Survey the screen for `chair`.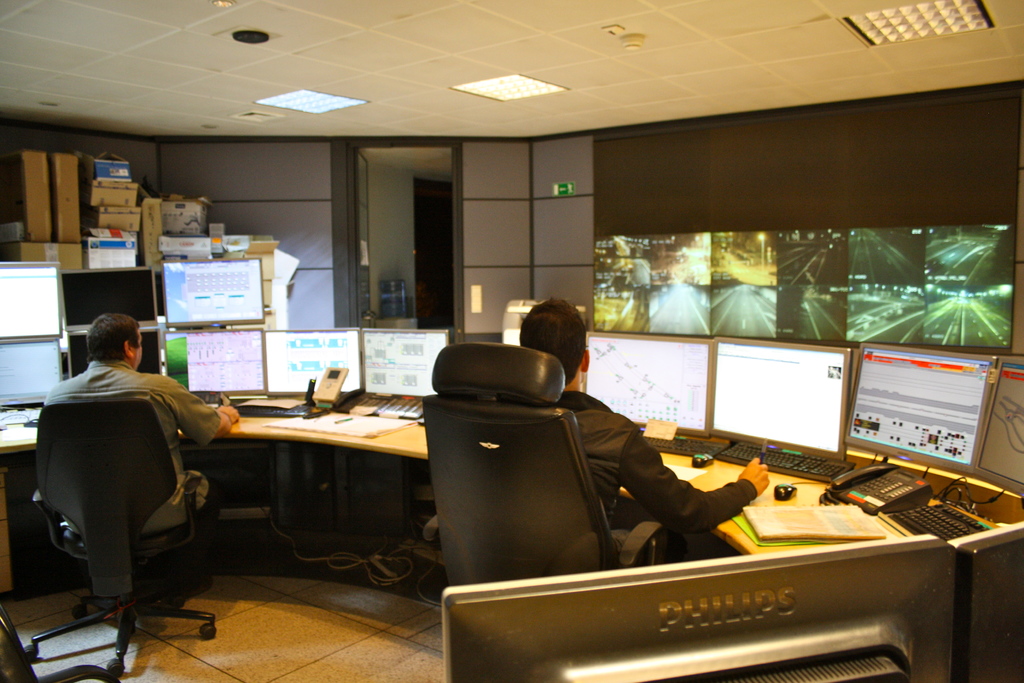
Survey found: l=39, t=413, r=222, b=648.
